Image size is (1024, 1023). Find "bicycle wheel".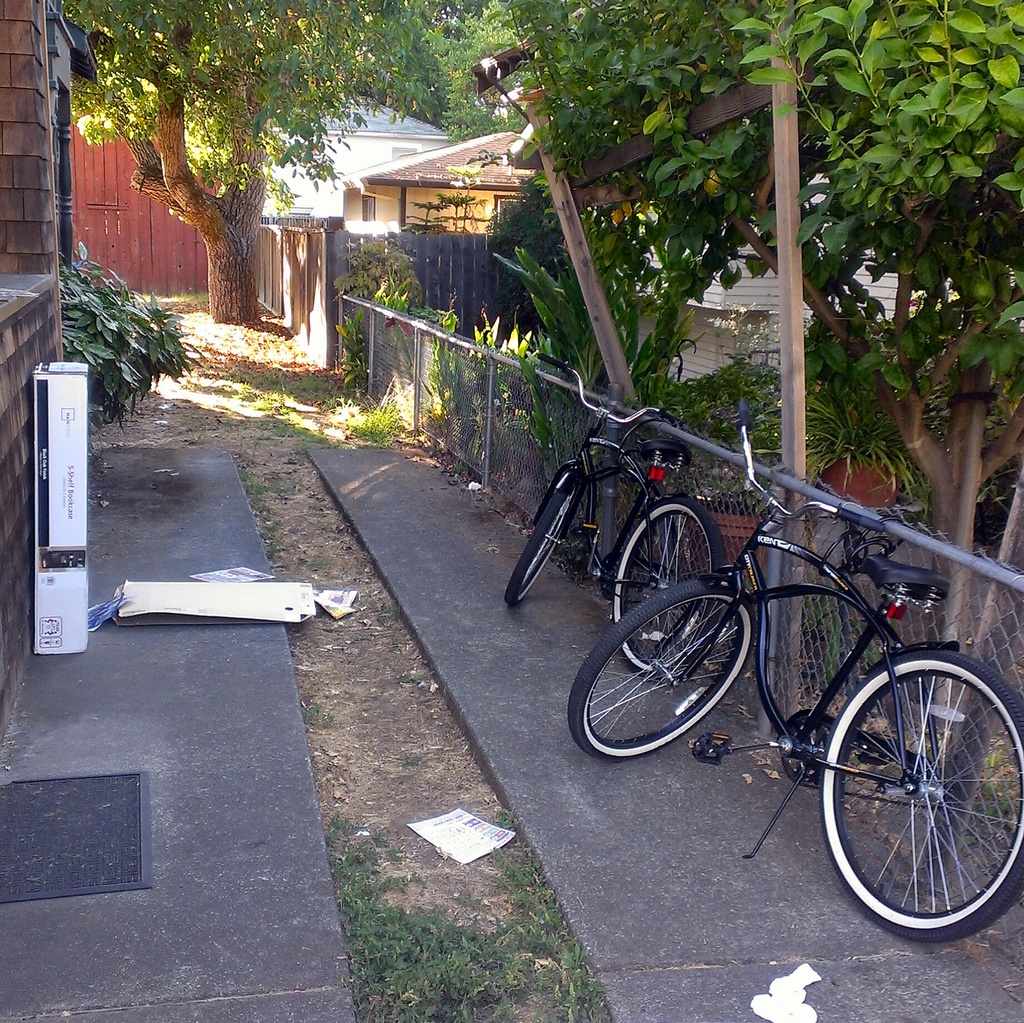
<bbox>836, 652, 1004, 953</bbox>.
